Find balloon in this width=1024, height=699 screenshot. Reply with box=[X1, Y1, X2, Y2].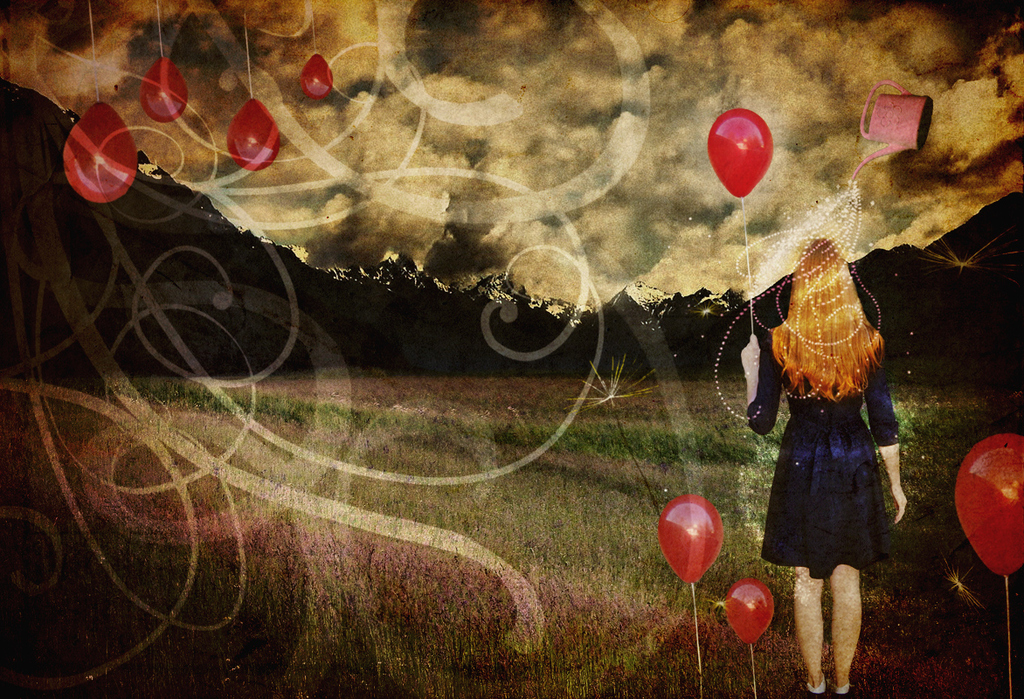
box=[228, 95, 280, 173].
